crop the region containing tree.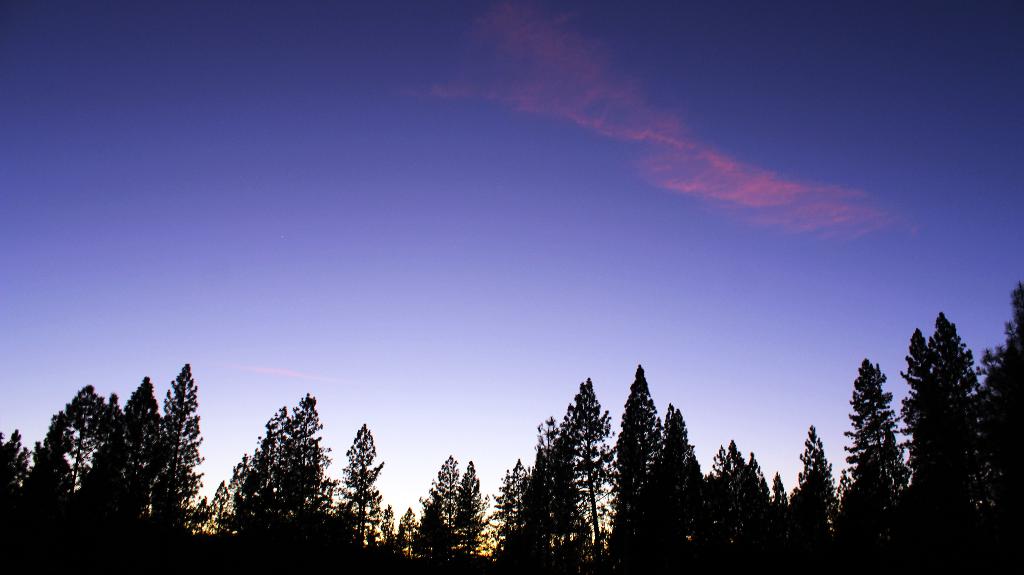
Crop region: [x1=392, y1=509, x2=425, y2=559].
